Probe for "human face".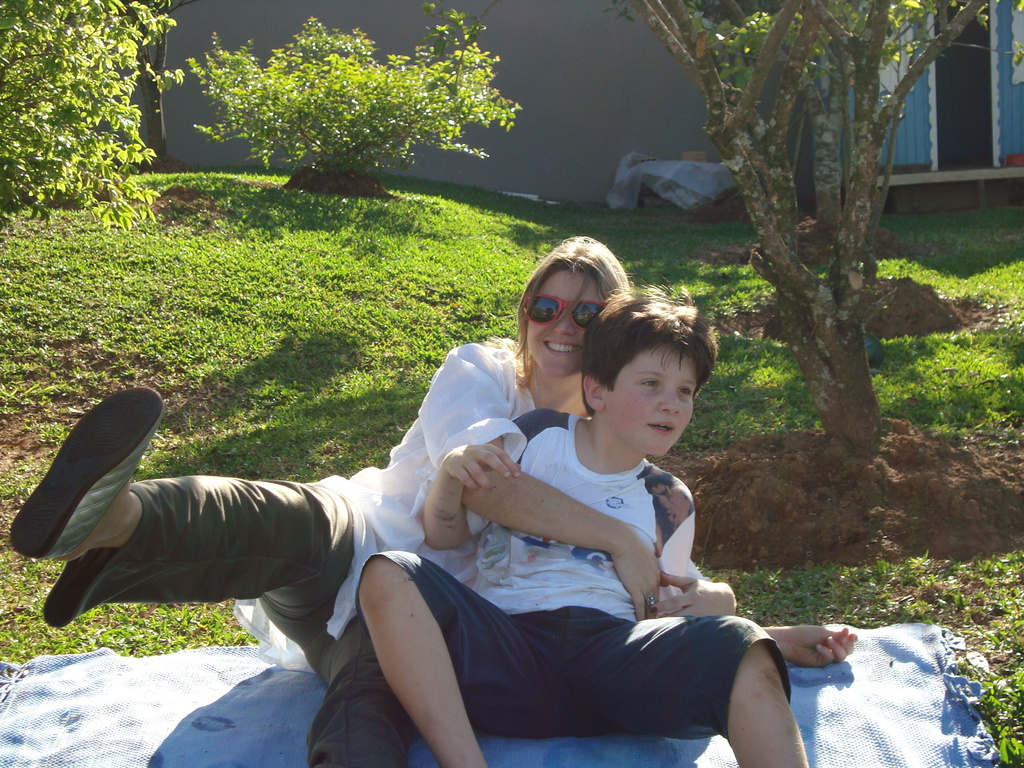
Probe result: left=526, top=271, right=604, bottom=376.
